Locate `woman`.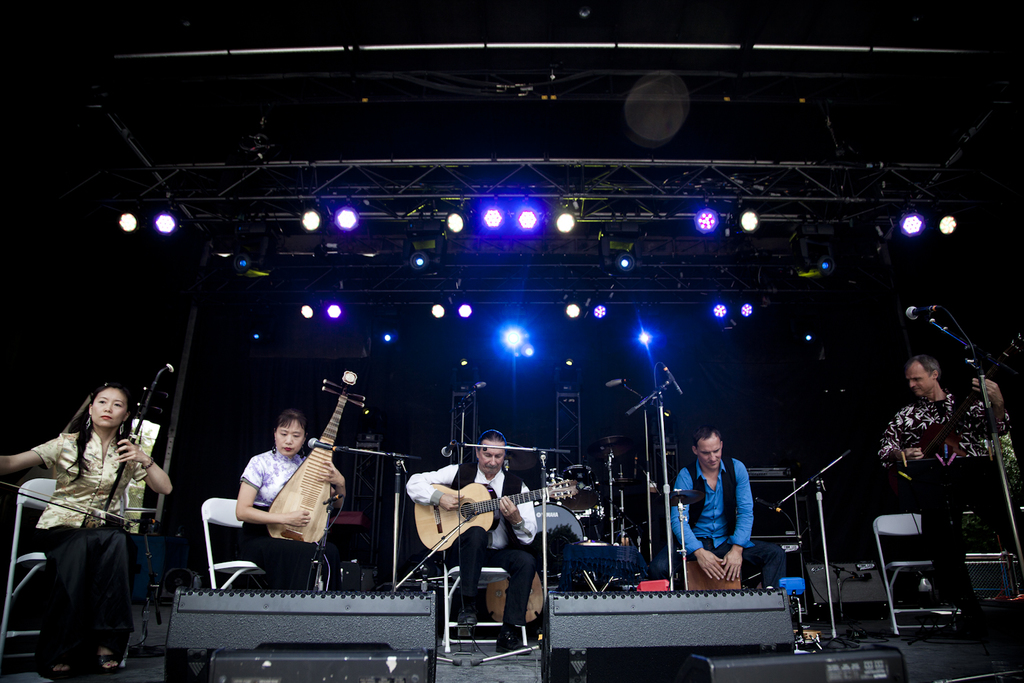
Bounding box: <bbox>12, 366, 162, 666</bbox>.
